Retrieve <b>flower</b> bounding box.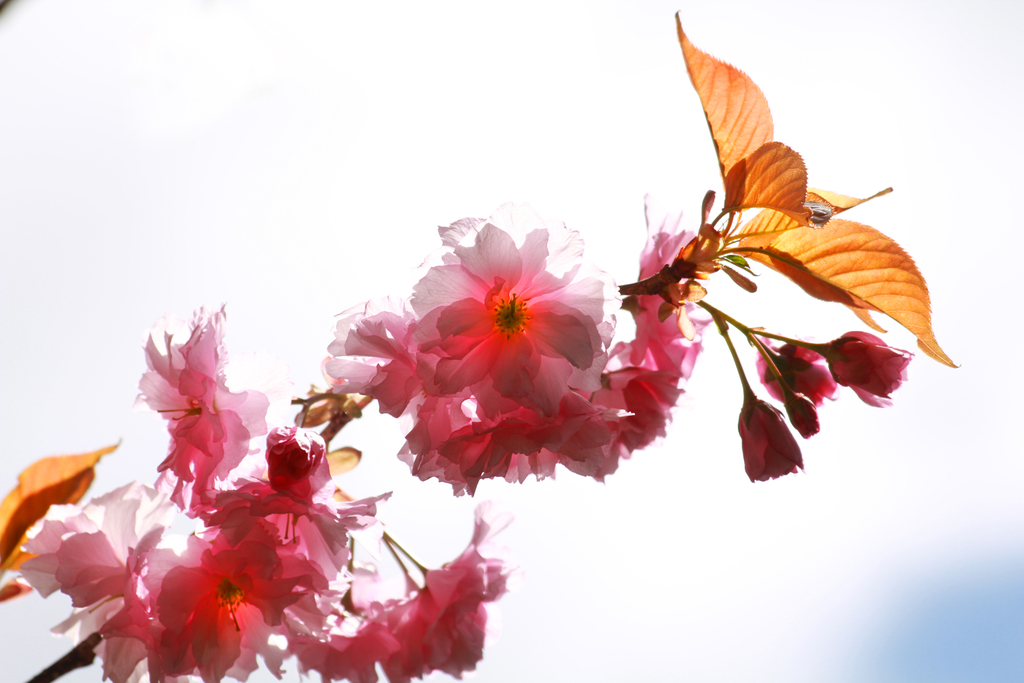
Bounding box: (left=755, top=334, right=840, bottom=415).
